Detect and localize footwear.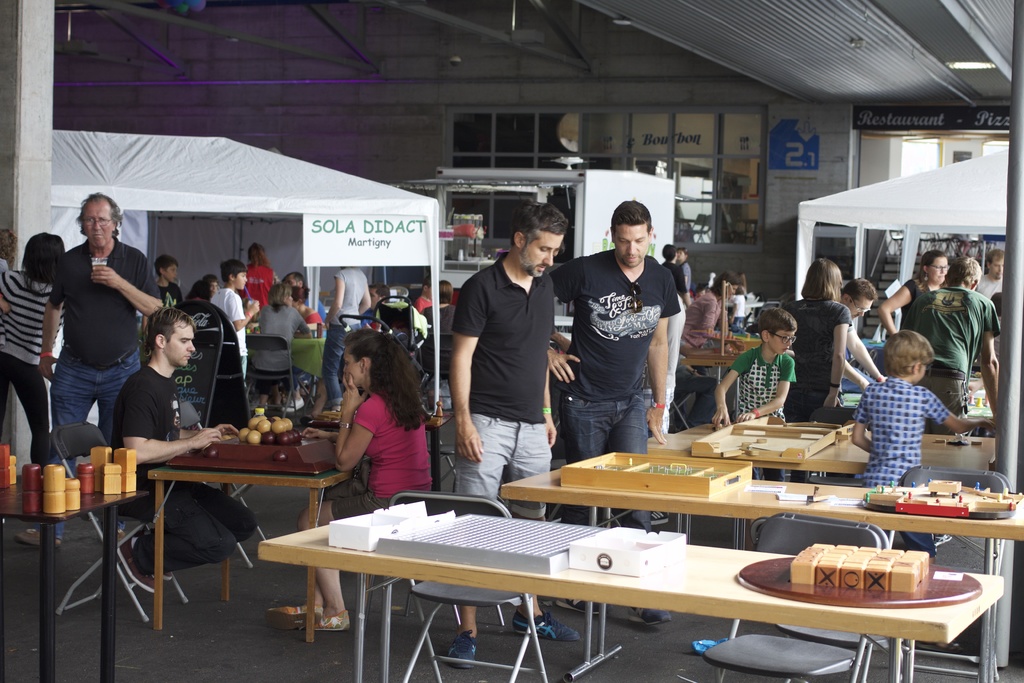
Localized at rect(448, 627, 483, 671).
